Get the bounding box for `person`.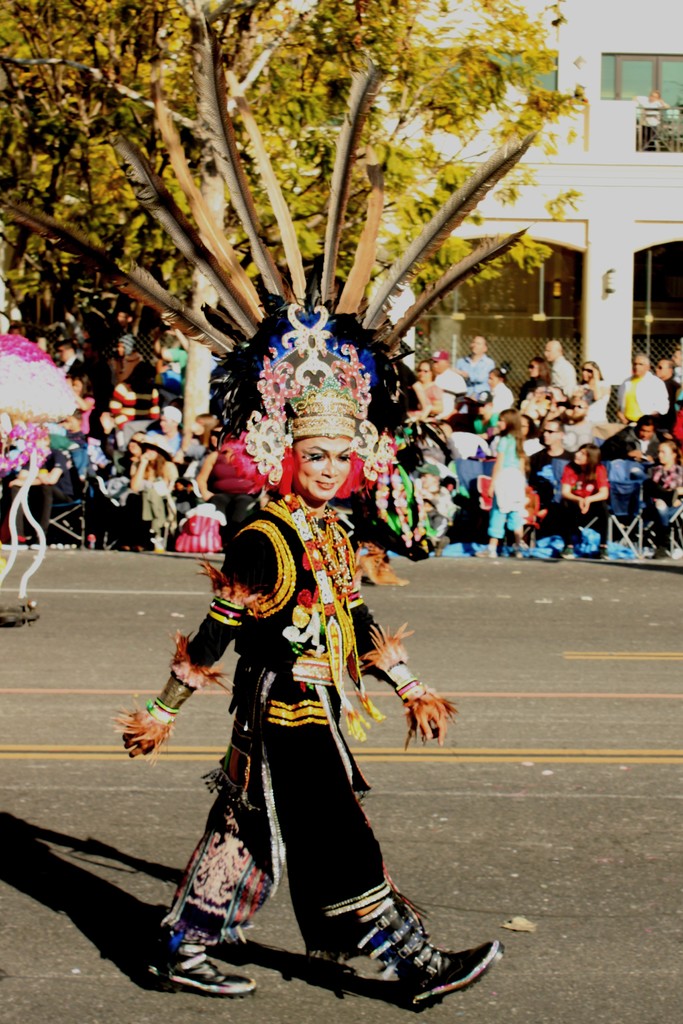
x1=557, y1=445, x2=613, y2=558.
